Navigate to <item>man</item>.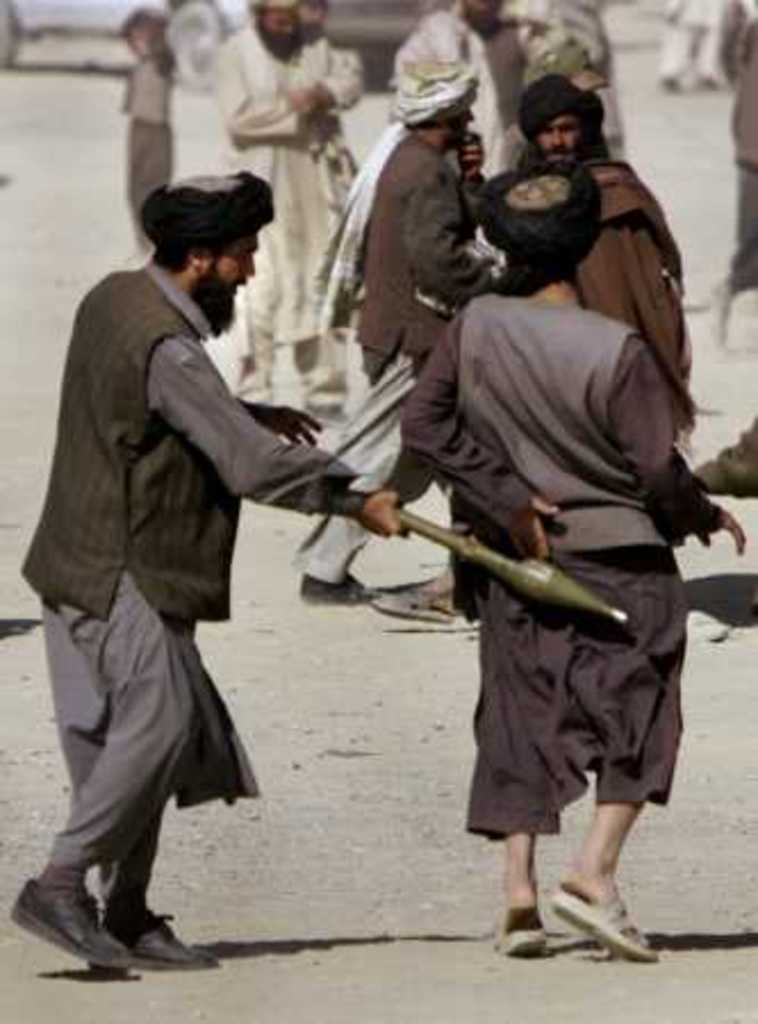
Navigation target: <region>396, 159, 756, 938</region>.
